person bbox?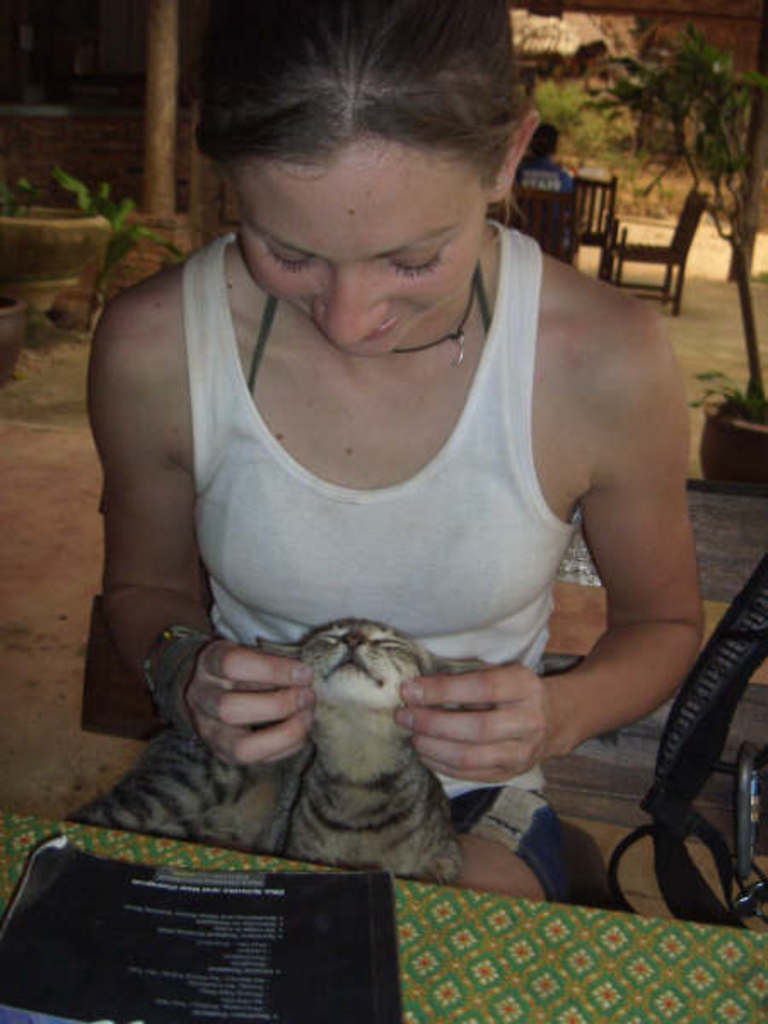
bbox=(79, 0, 720, 896)
